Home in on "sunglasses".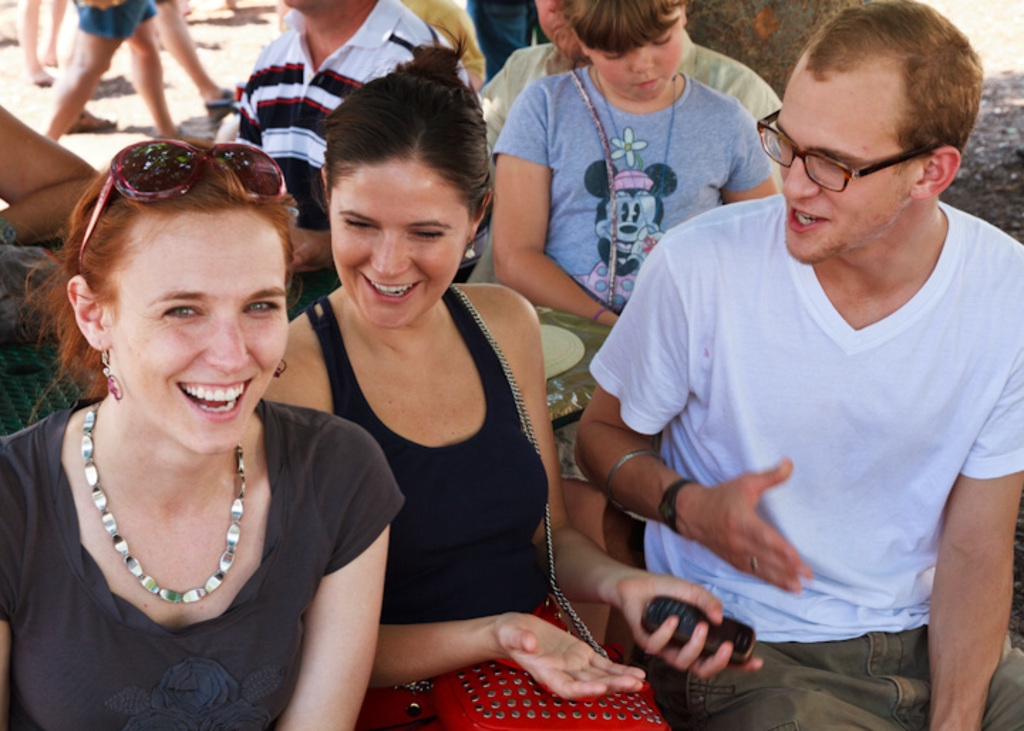
Homed in at x1=73 y1=138 x2=287 y2=270.
